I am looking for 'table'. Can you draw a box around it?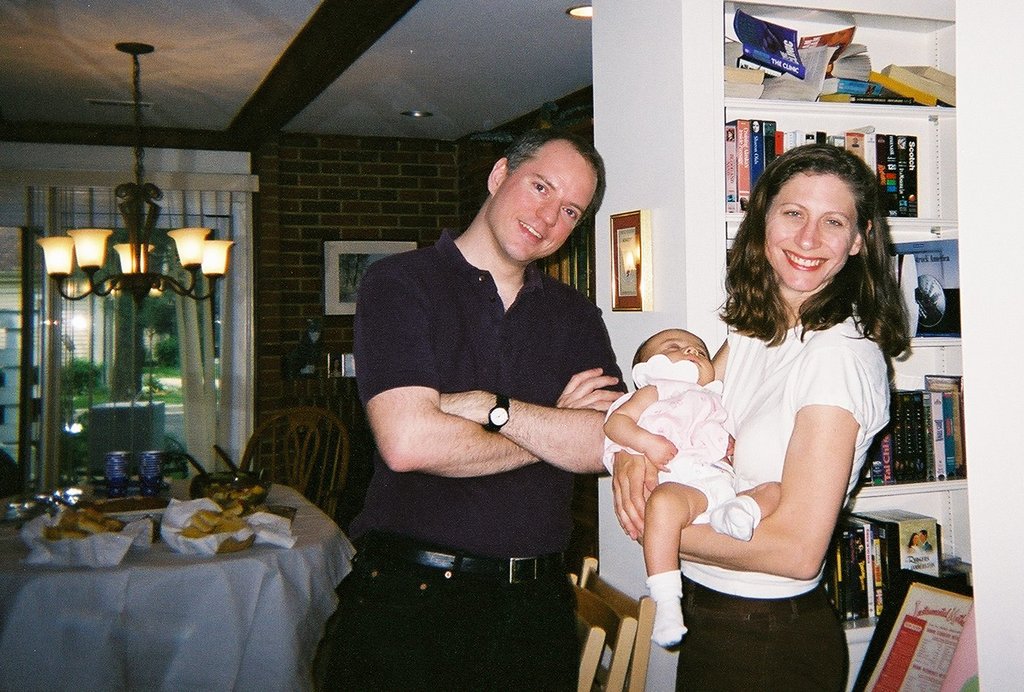
Sure, the bounding box is locate(51, 485, 329, 634).
